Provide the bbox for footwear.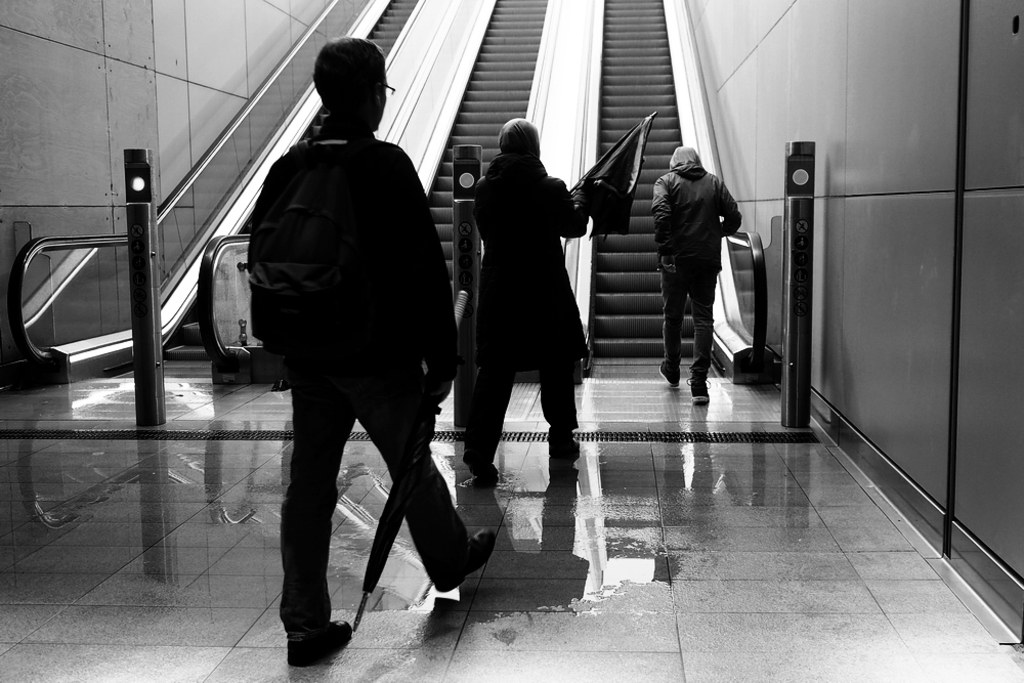
x1=659 y1=362 x2=679 y2=389.
